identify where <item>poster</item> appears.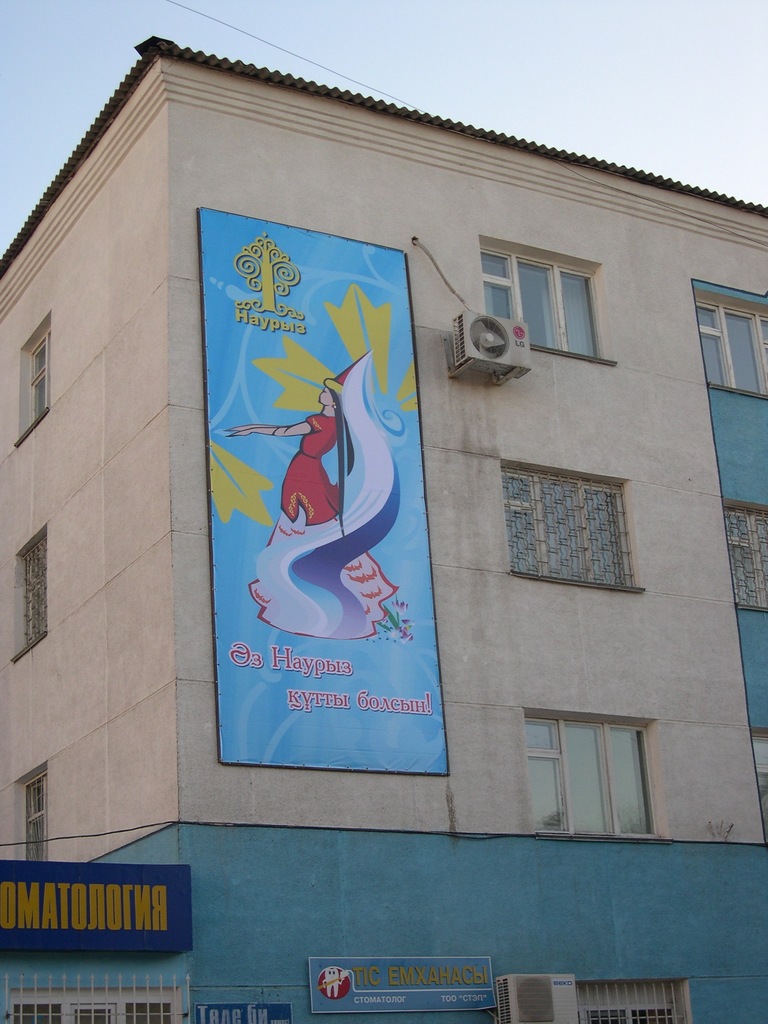
Appears at 312/955/506/1018.
